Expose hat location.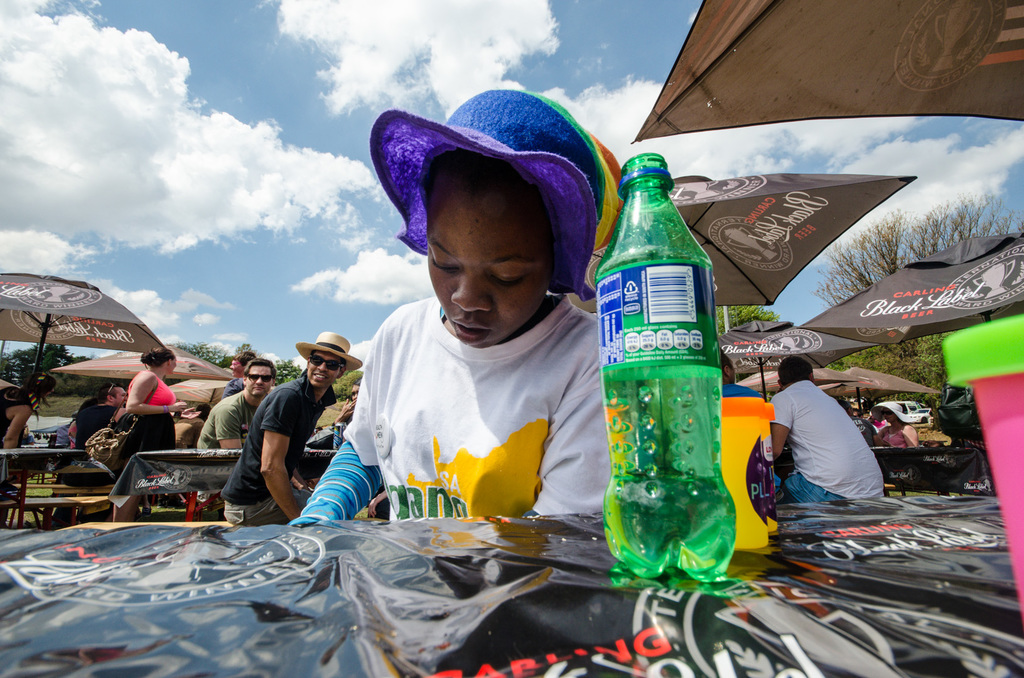
Exposed at [x1=294, y1=330, x2=363, y2=373].
